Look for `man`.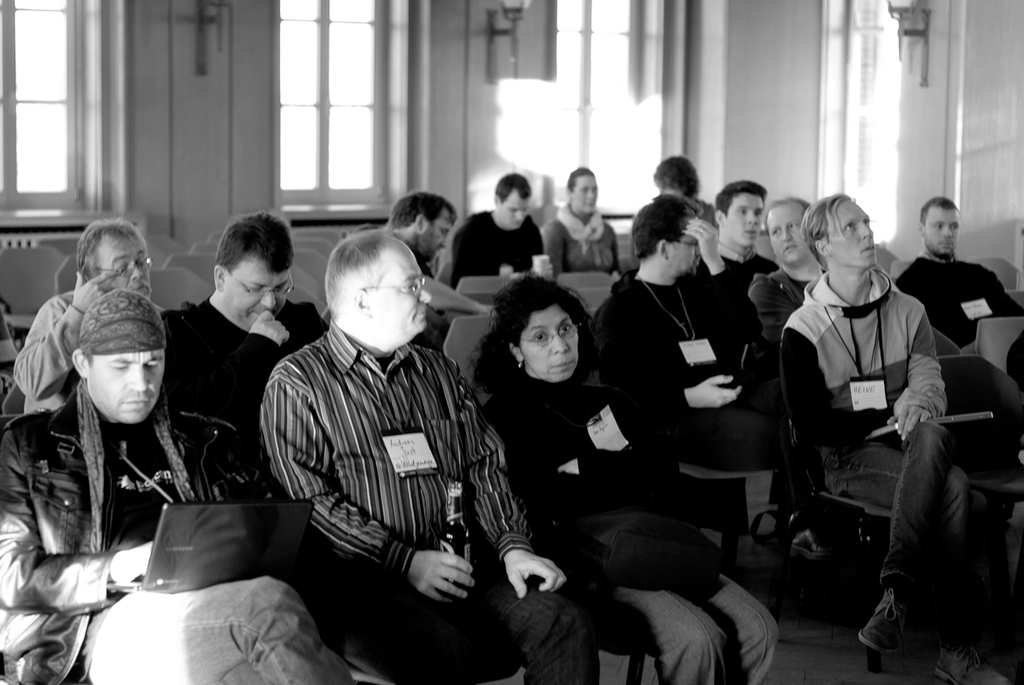
Found: select_region(15, 220, 152, 409).
